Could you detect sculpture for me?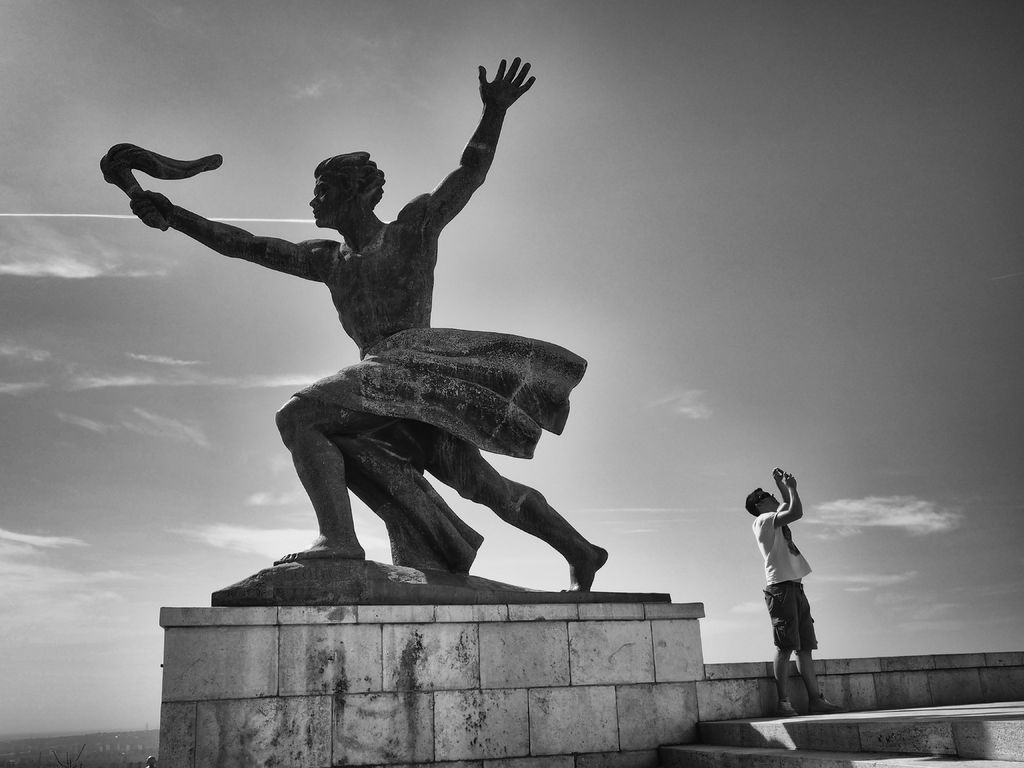
Detection result: <box>132,76,595,634</box>.
